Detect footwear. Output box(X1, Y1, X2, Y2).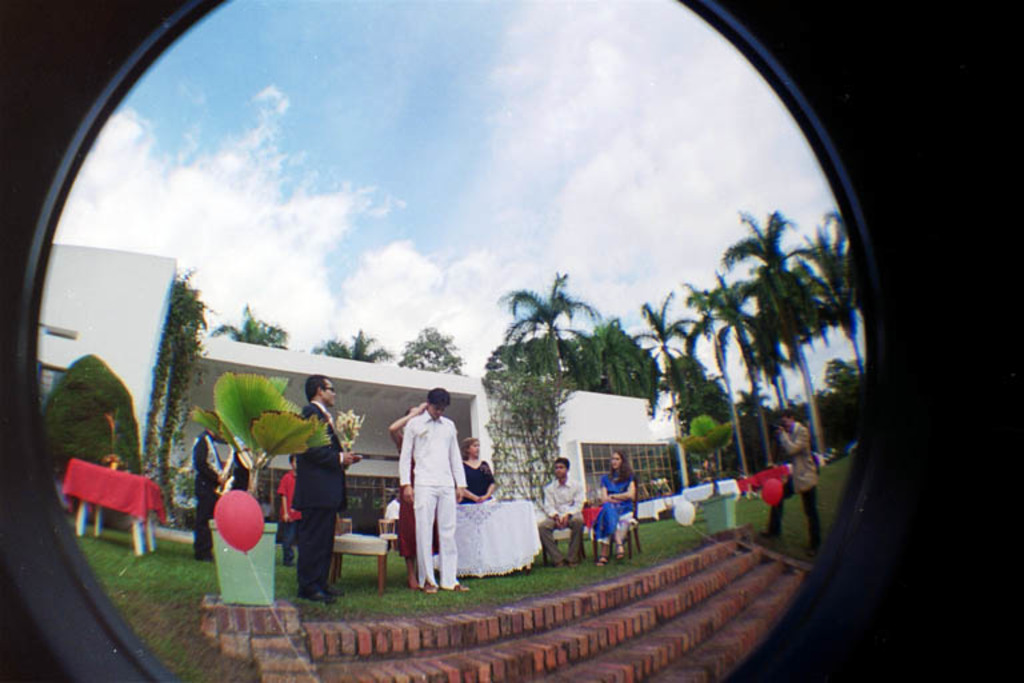
box(552, 558, 577, 567).
